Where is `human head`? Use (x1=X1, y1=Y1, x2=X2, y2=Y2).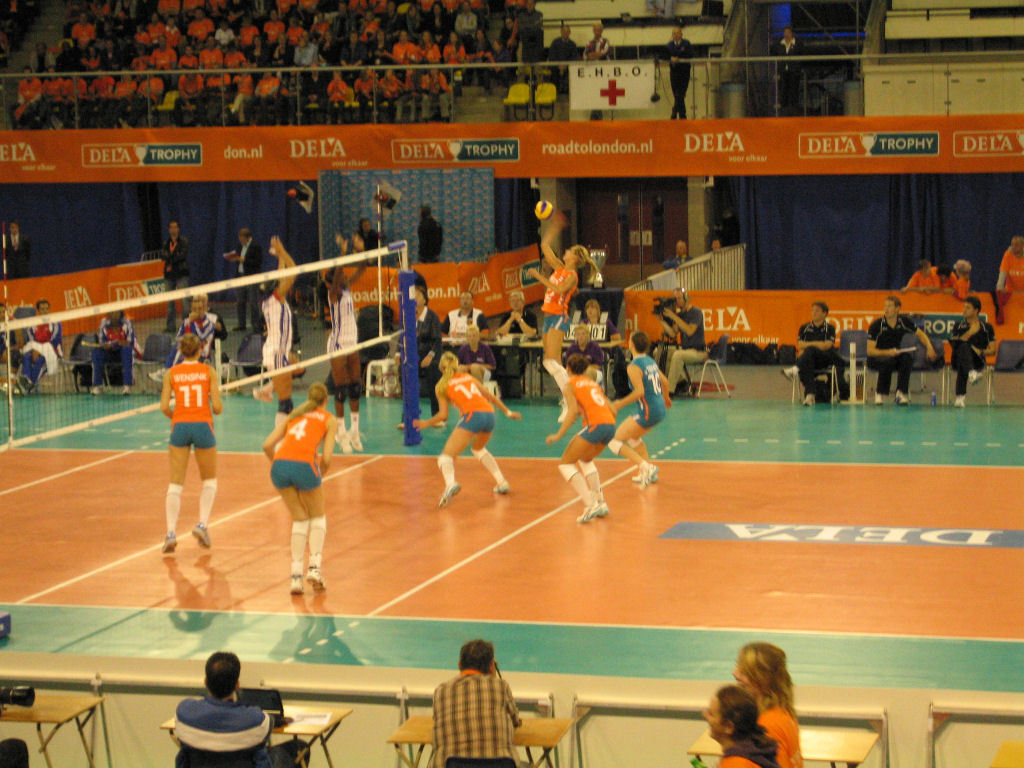
(x1=918, y1=257, x2=935, y2=279).
